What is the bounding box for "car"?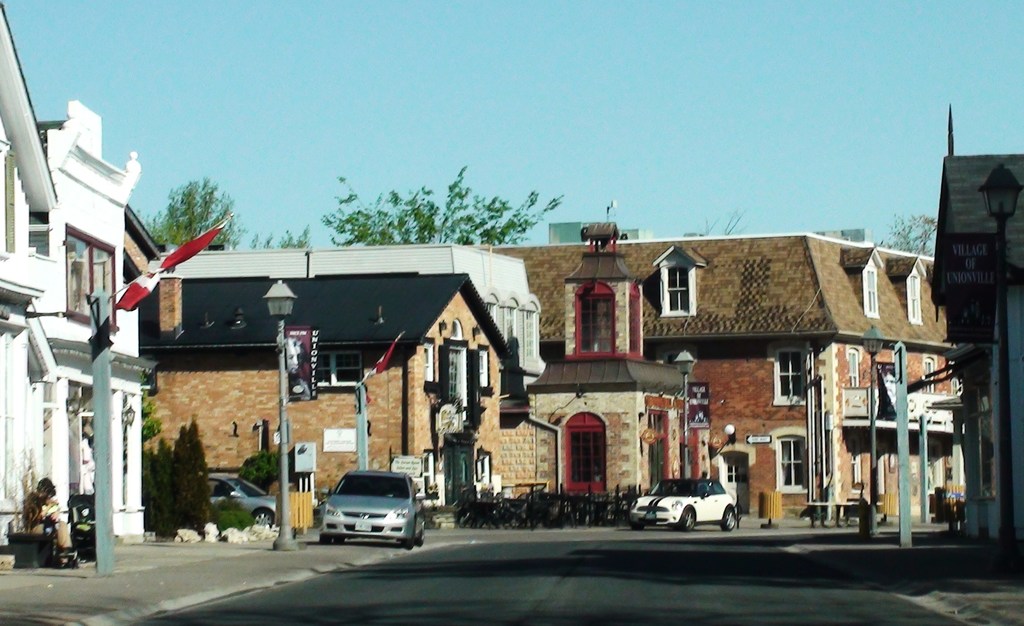
312:478:428:556.
